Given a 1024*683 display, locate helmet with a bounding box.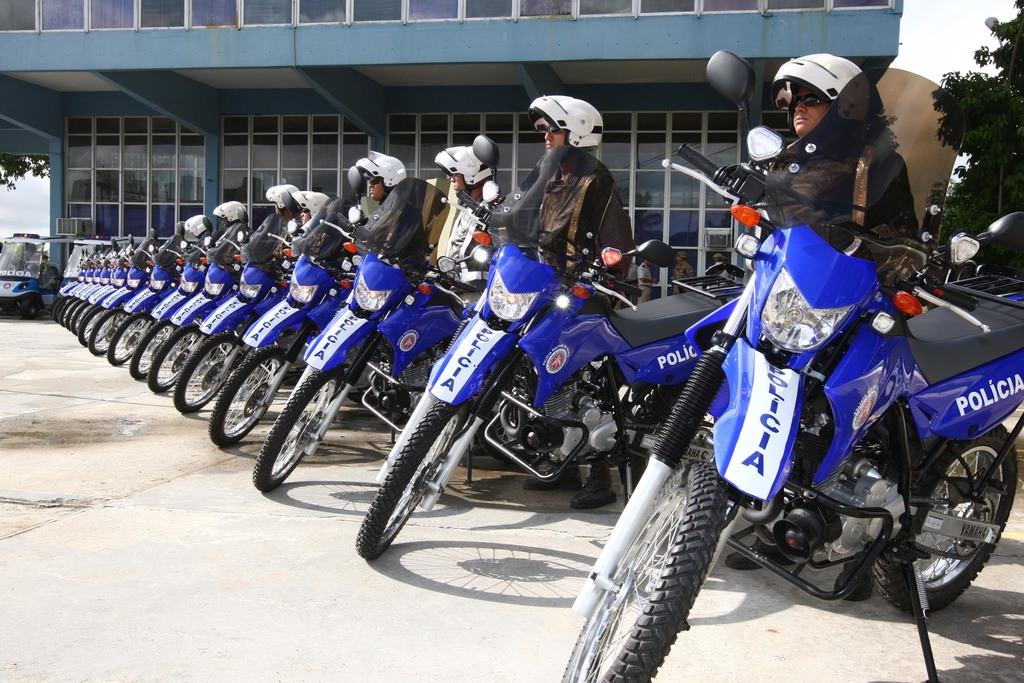
Located: (352,151,406,186).
